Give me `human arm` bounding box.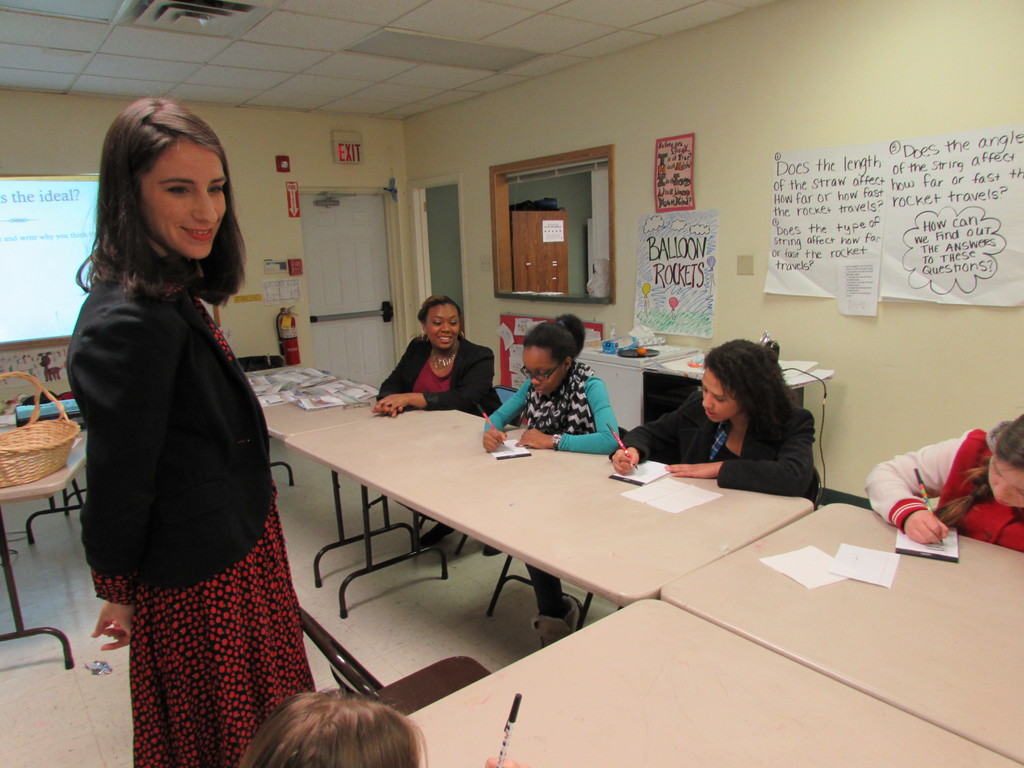
(74, 312, 173, 653).
